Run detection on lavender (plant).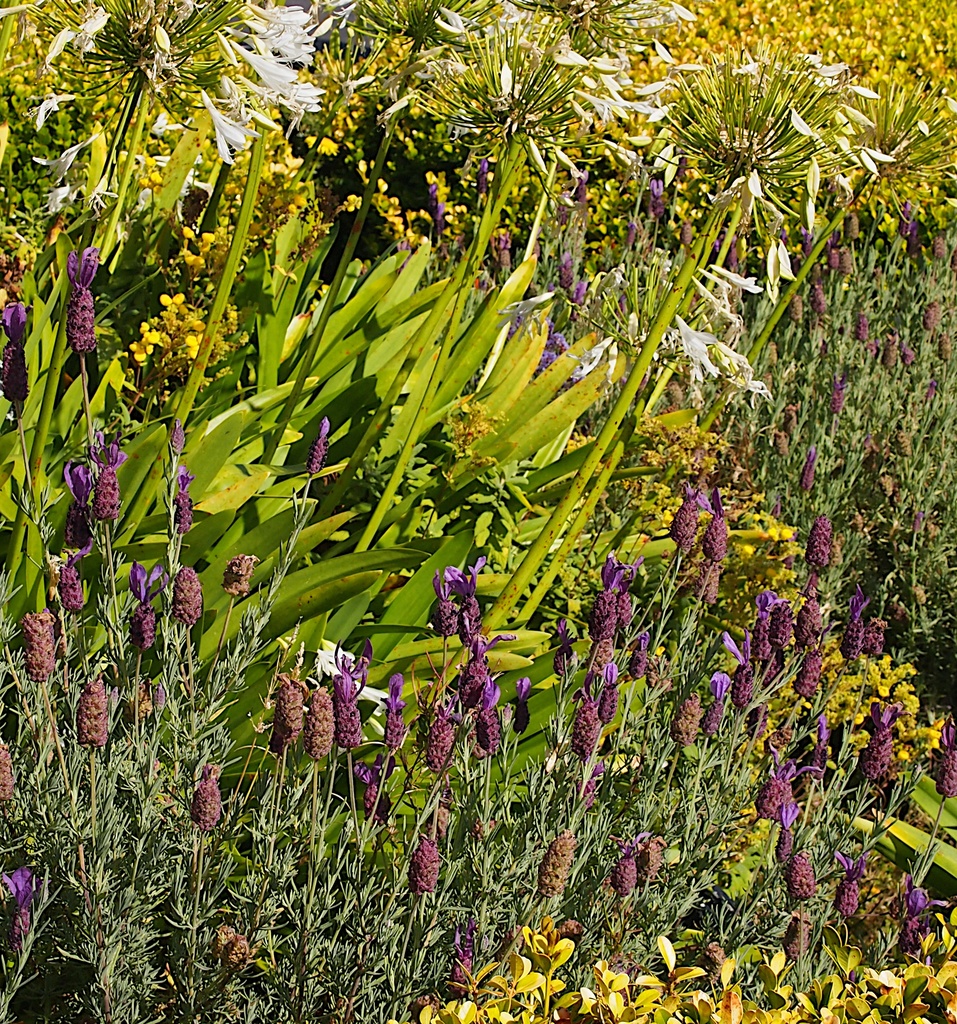
Result: detection(101, 470, 120, 525).
